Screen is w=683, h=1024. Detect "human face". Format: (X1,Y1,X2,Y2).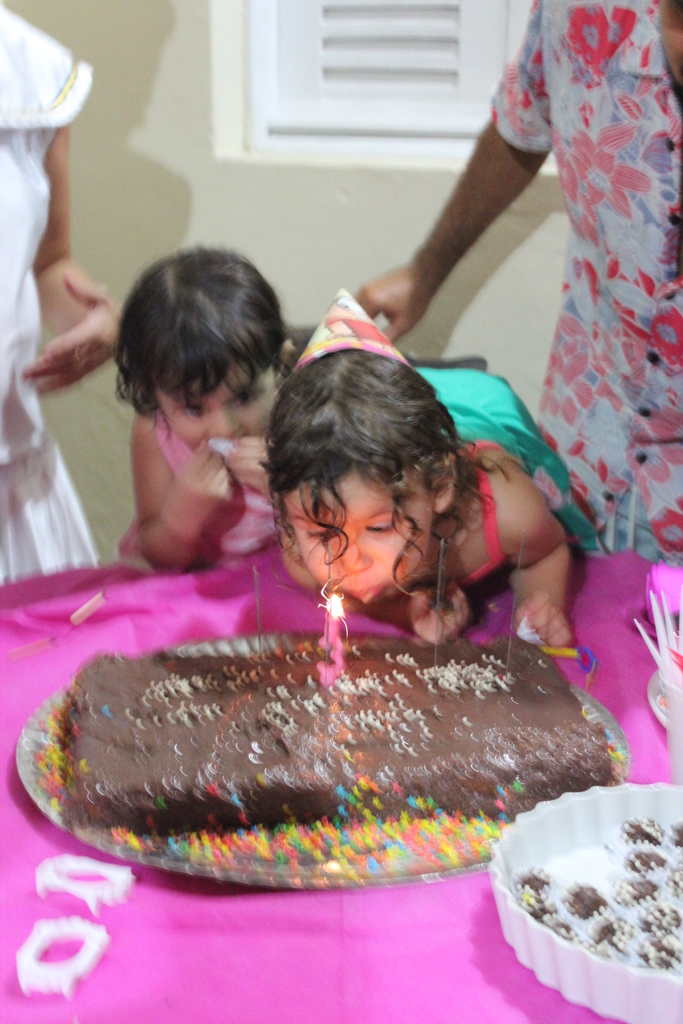
(144,360,286,460).
